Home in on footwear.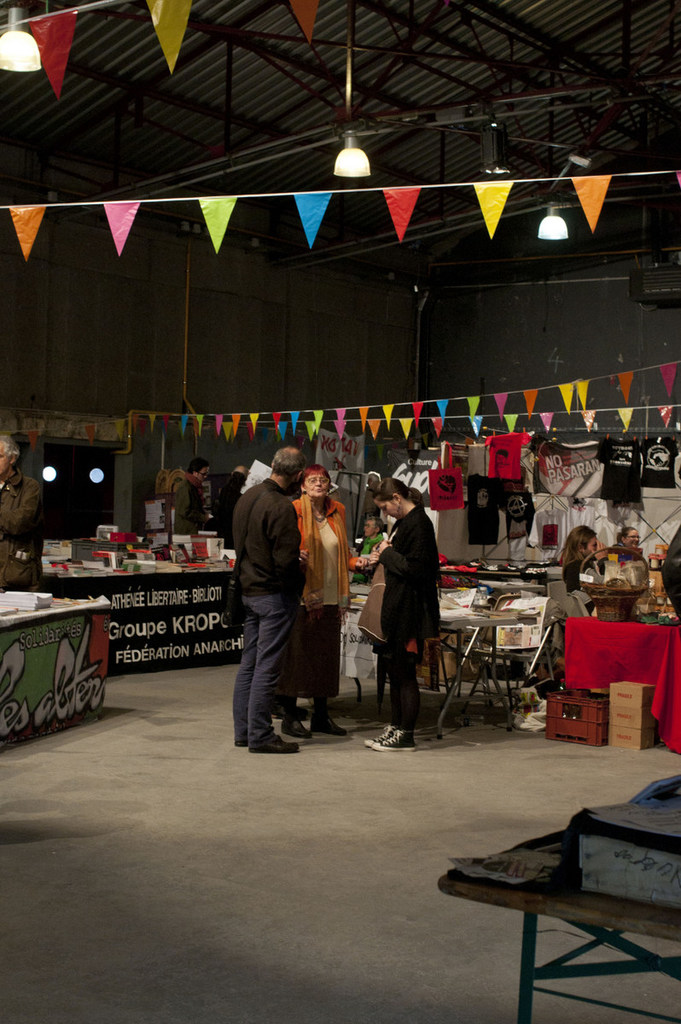
Homed in at bbox(282, 715, 311, 740).
